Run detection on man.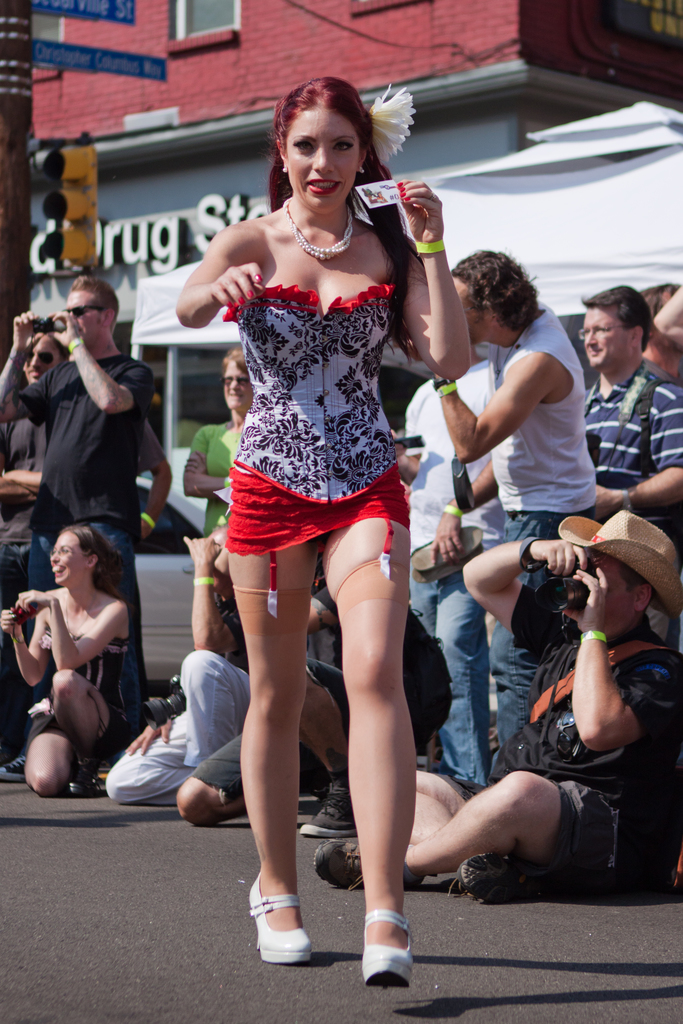
Result: <box>0,328,67,764</box>.
